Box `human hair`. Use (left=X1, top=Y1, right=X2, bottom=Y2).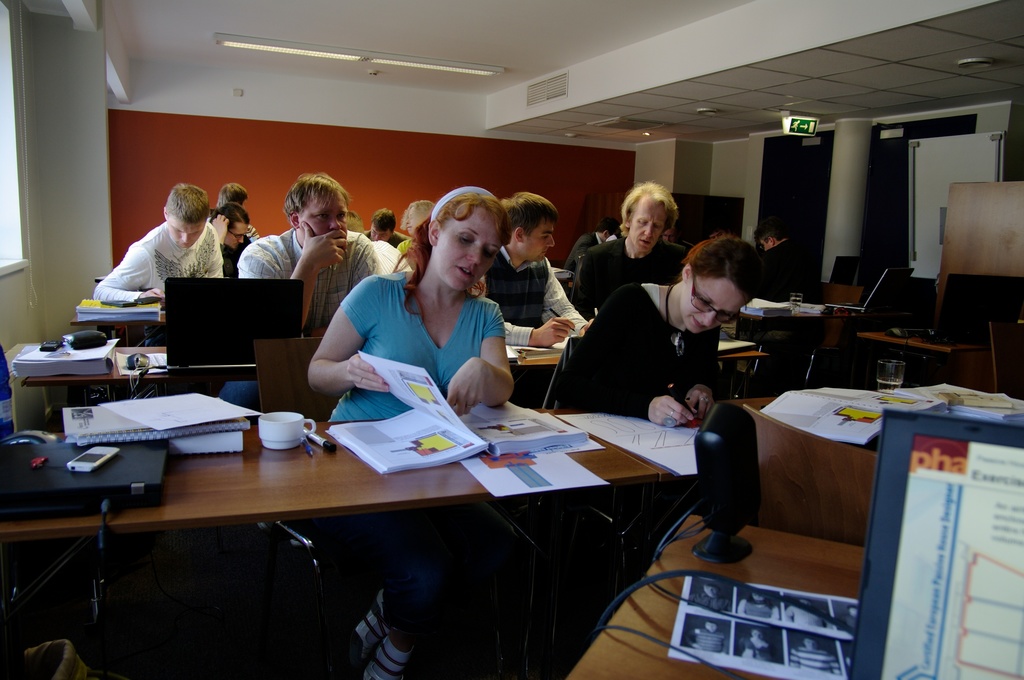
(left=220, top=195, right=250, bottom=233).
